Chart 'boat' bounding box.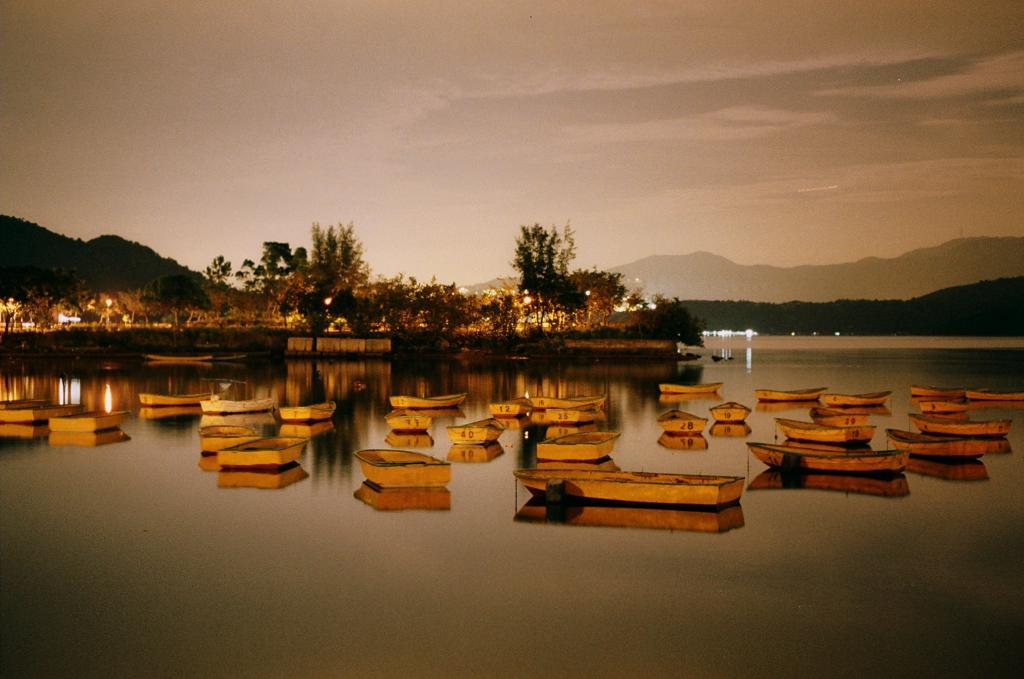
Charted: 139 345 209 365.
